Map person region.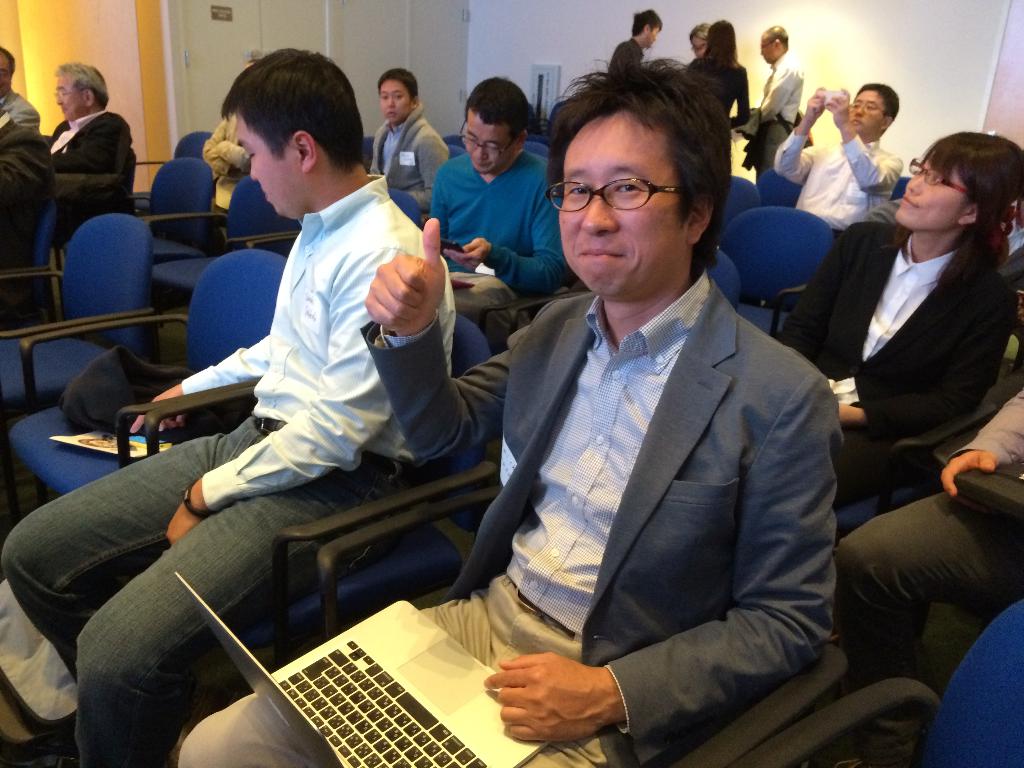
Mapped to (left=47, top=60, right=130, bottom=246).
